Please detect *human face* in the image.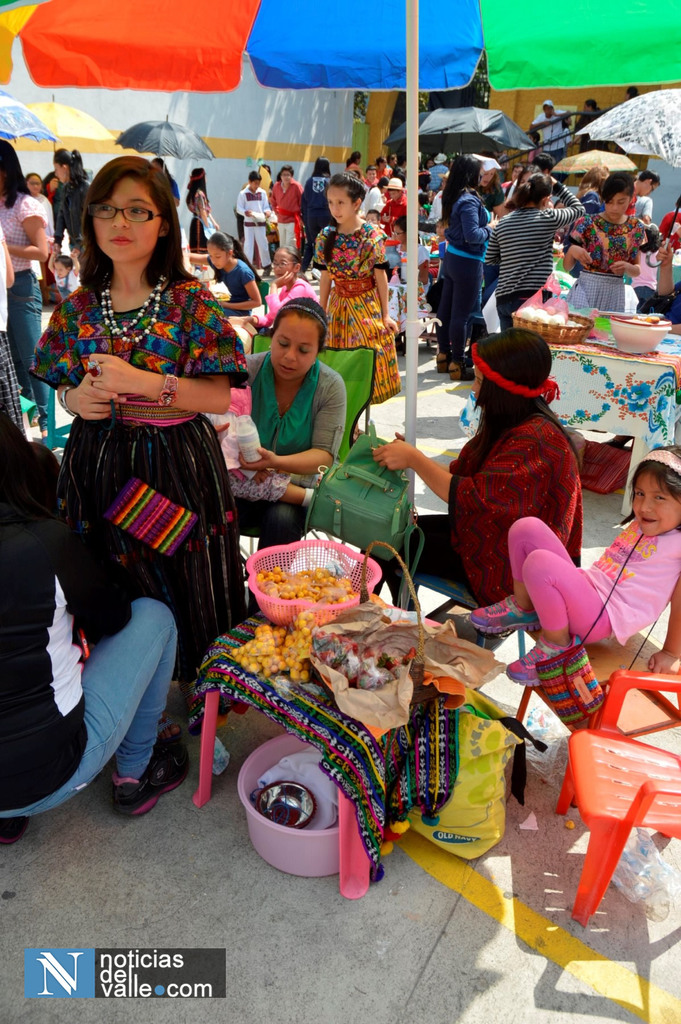
bbox=[54, 159, 63, 183].
